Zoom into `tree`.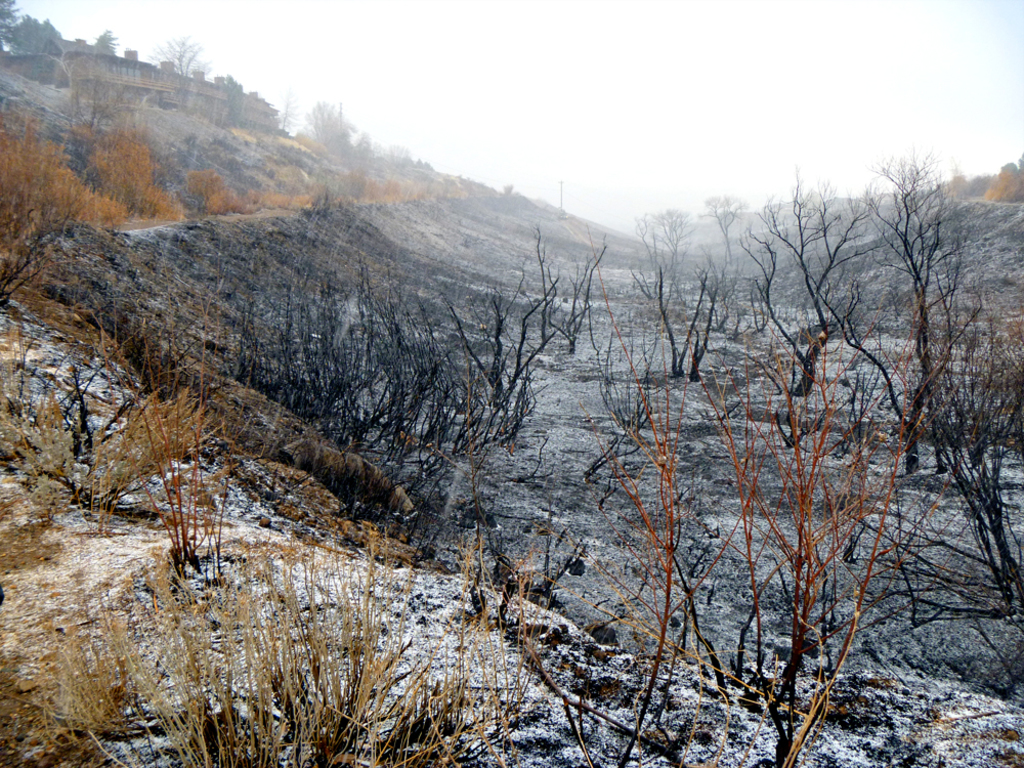
Zoom target: 0:115:114:232.
